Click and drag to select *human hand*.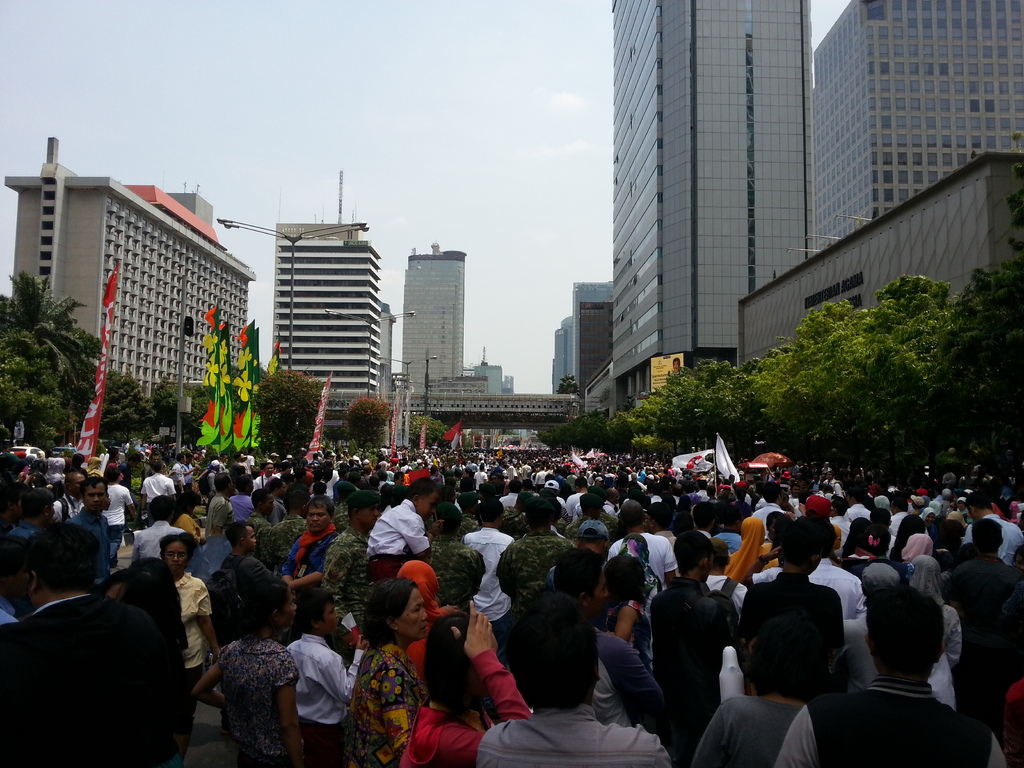
Selection: 445:596:497:662.
